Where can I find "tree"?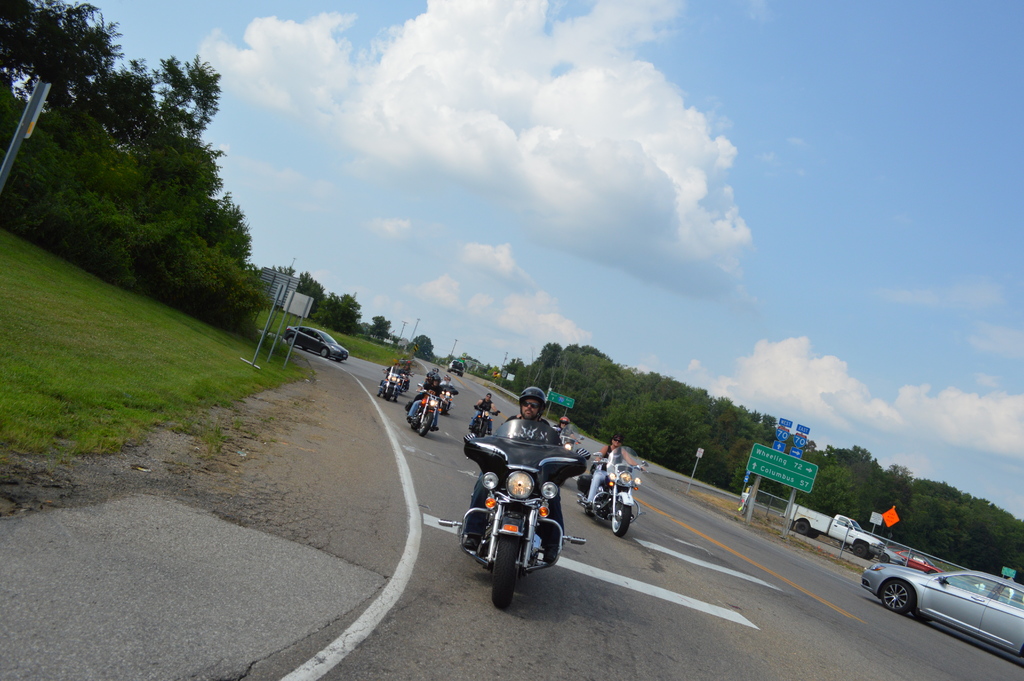
You can find it at locate(280, 262, 300, 279).
